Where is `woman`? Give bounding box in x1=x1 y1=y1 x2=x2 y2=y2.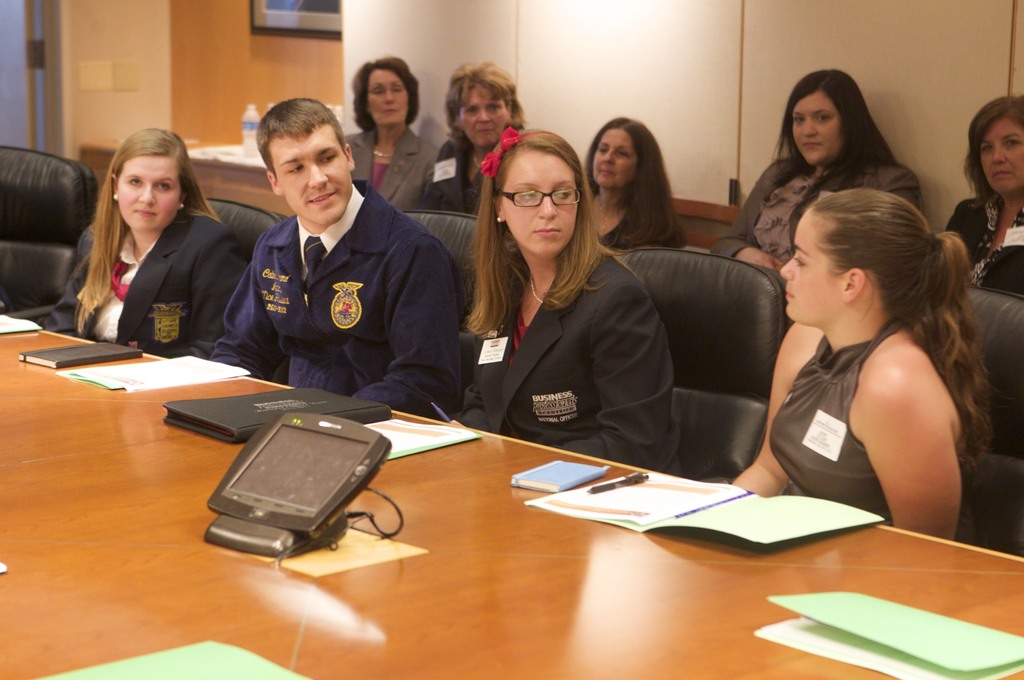
x1=446 y1=126 x2=676 y2=476.
